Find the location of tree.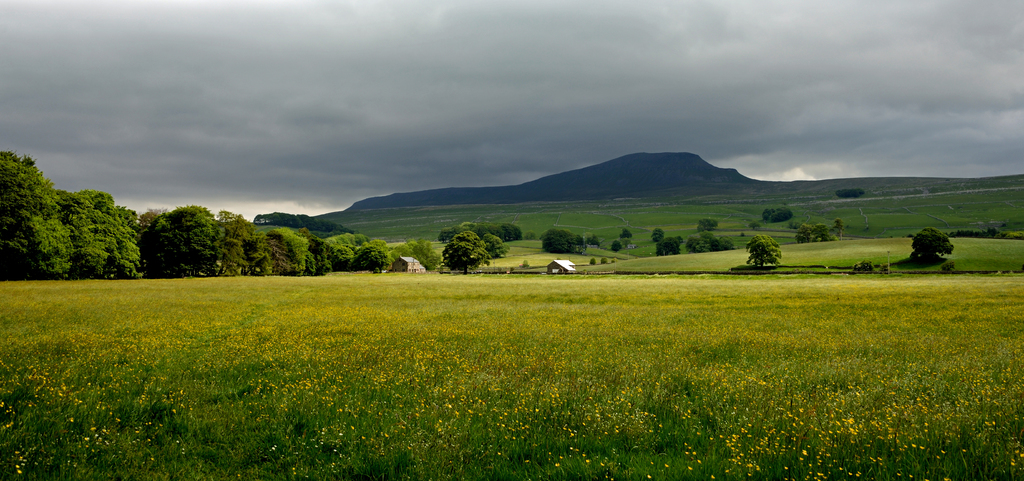
Location: (481, 232, 508, 264).
